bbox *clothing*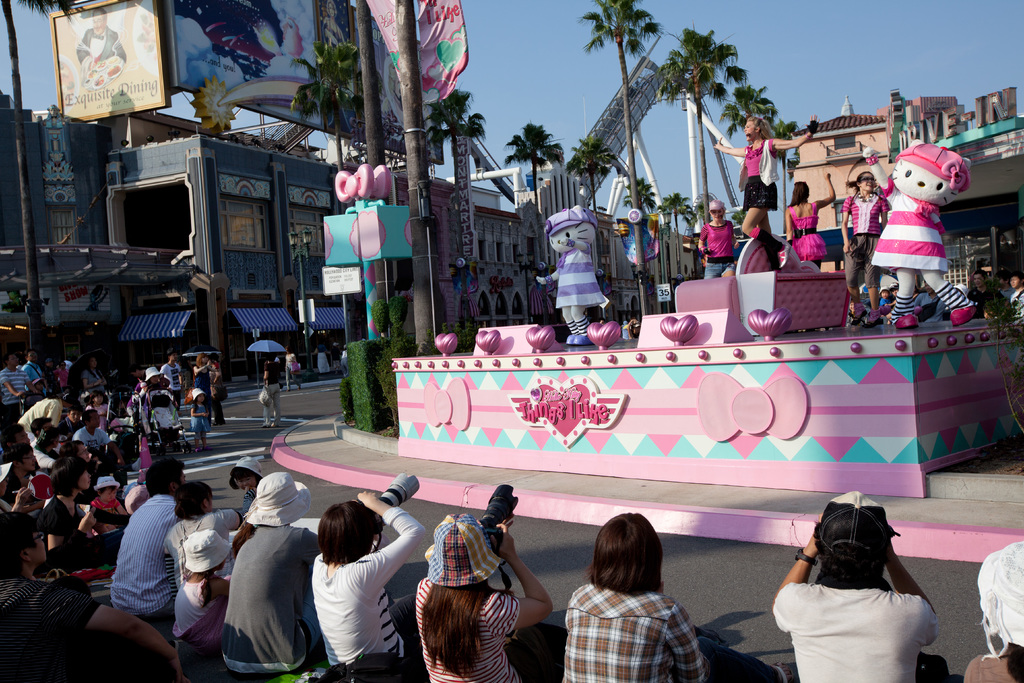
[left=697, top=220, right=738, bottom=277]
